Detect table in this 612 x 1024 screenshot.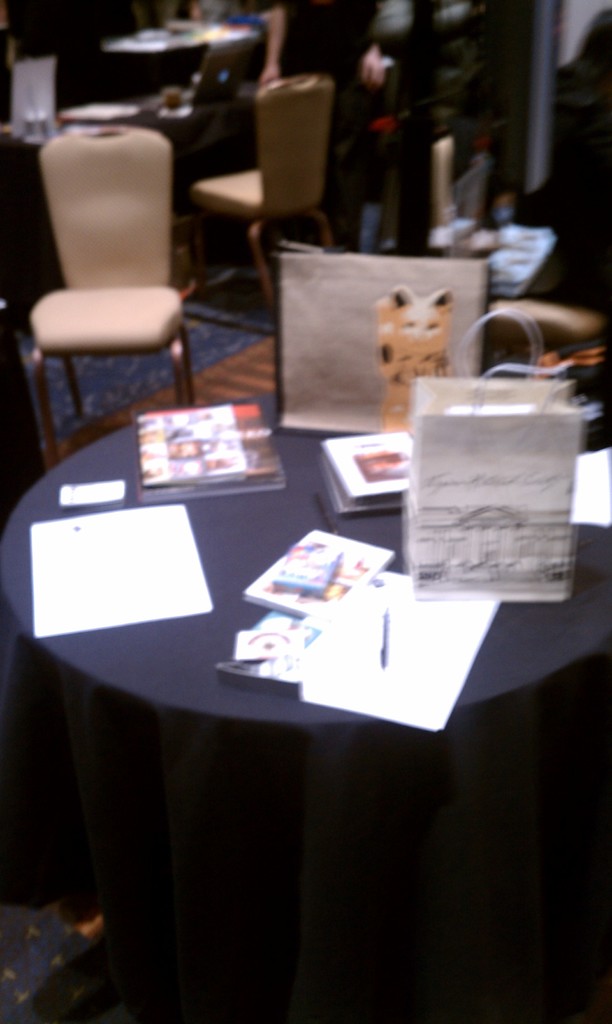
Detection: rect(104, 24, 265, 80).
